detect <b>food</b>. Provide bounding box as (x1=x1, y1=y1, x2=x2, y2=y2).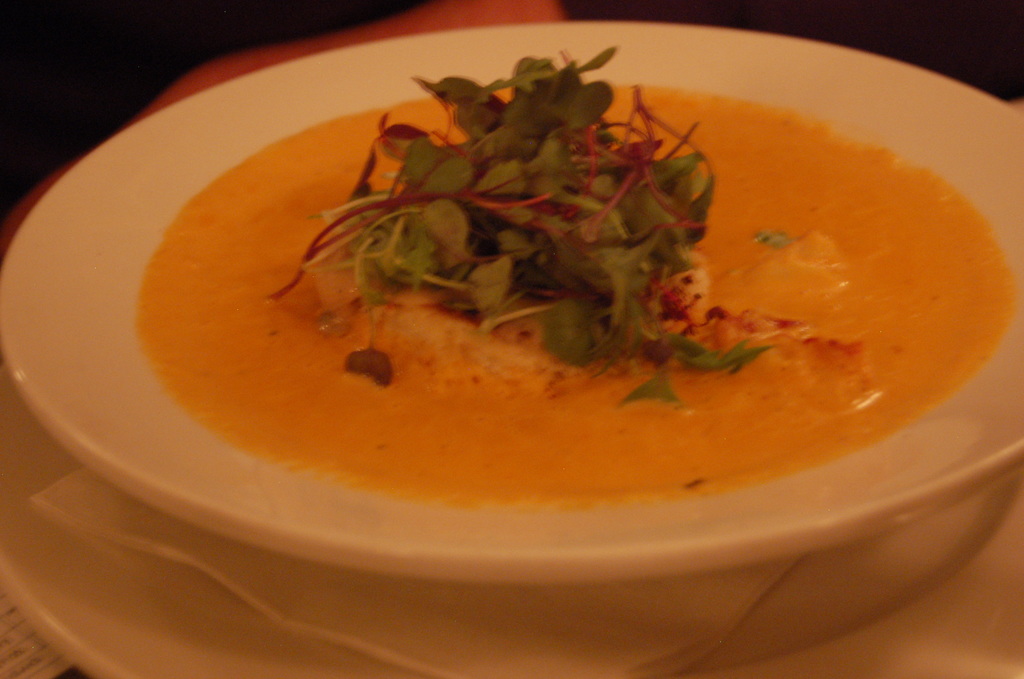
(x1=129, y1=46, x2=1016, y2=511).
